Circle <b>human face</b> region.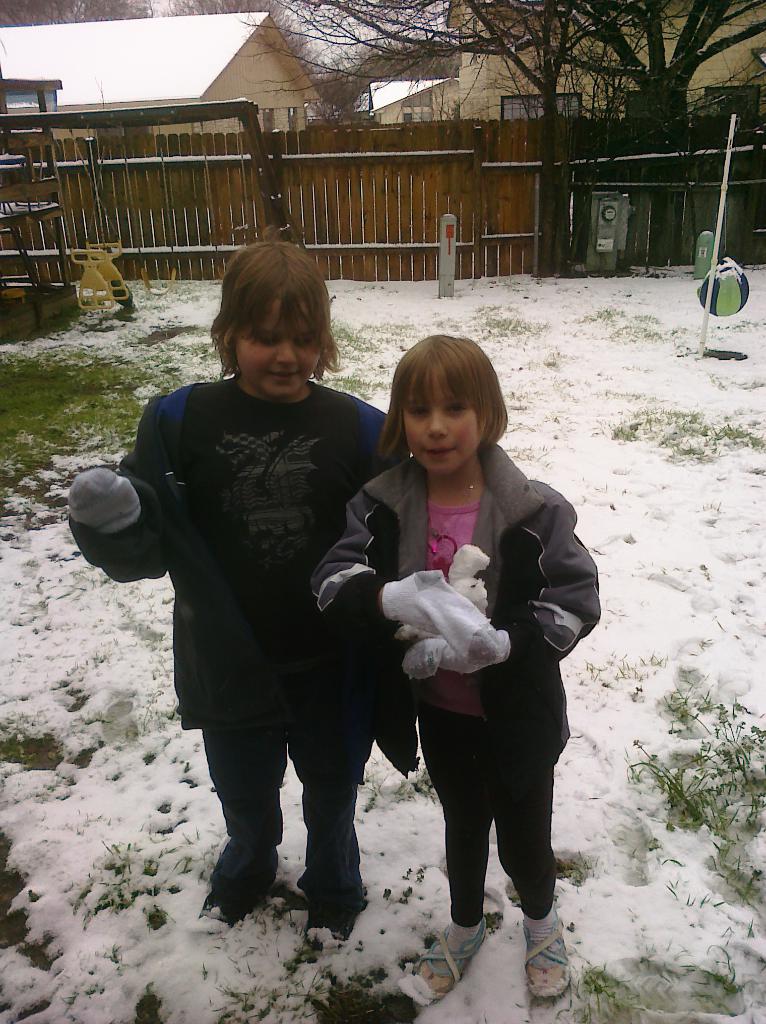
Region: (x1=408, y1=367, x2=484, y2=486).
